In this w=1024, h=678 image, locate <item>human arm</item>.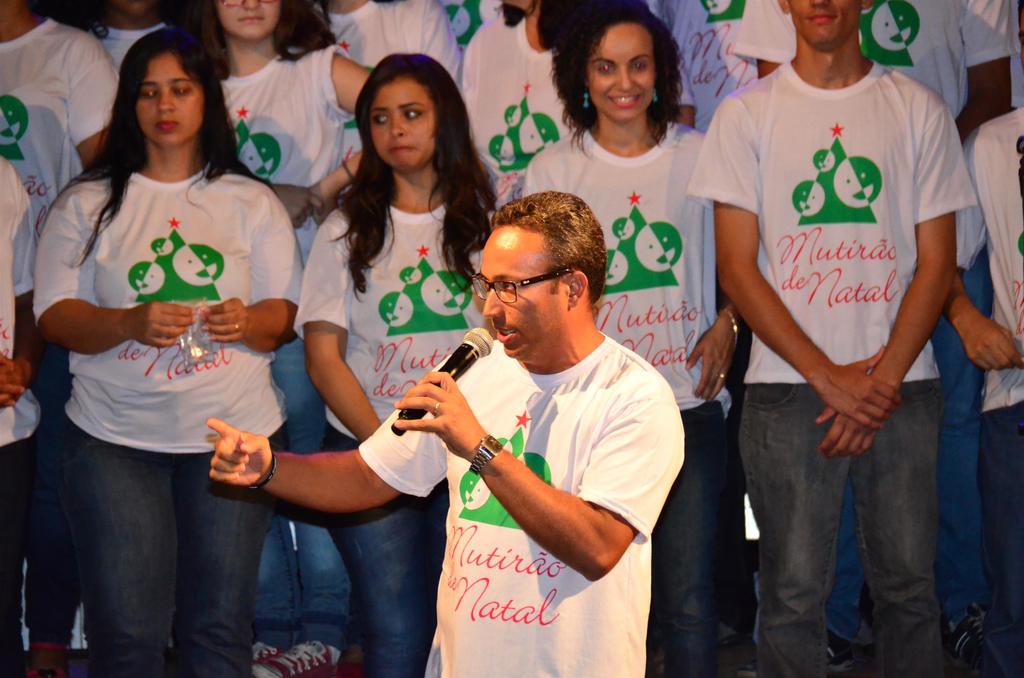
Bounding box: (804,108,980,463).
